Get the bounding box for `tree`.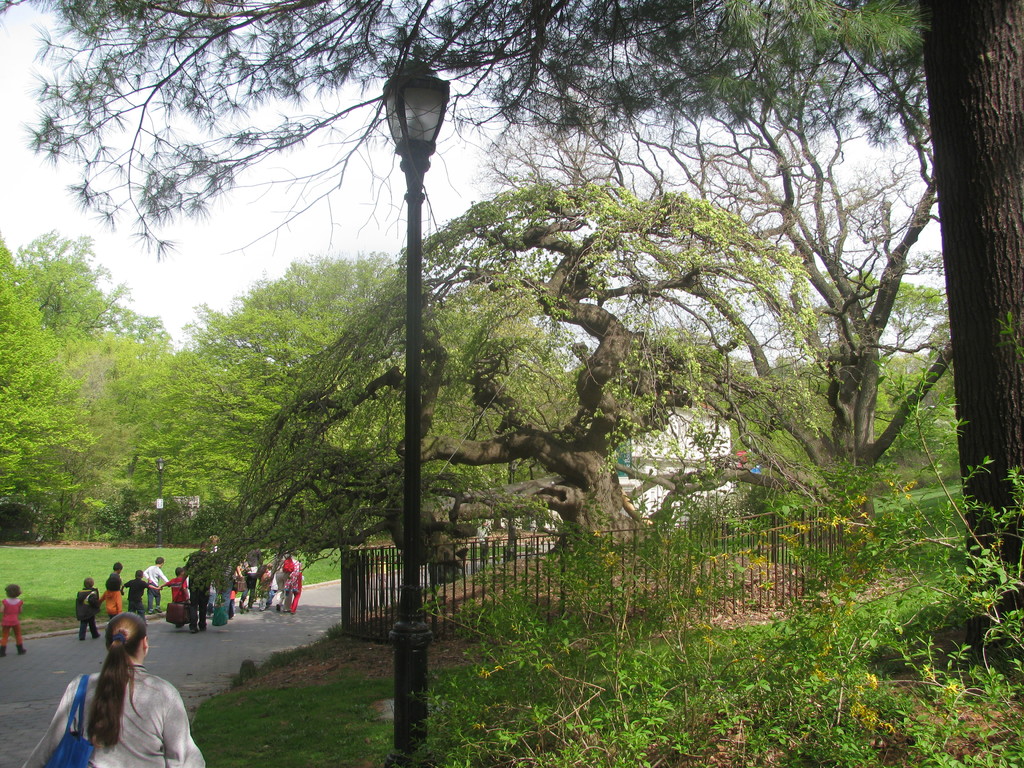
box=[192, 184, 819, 590].
